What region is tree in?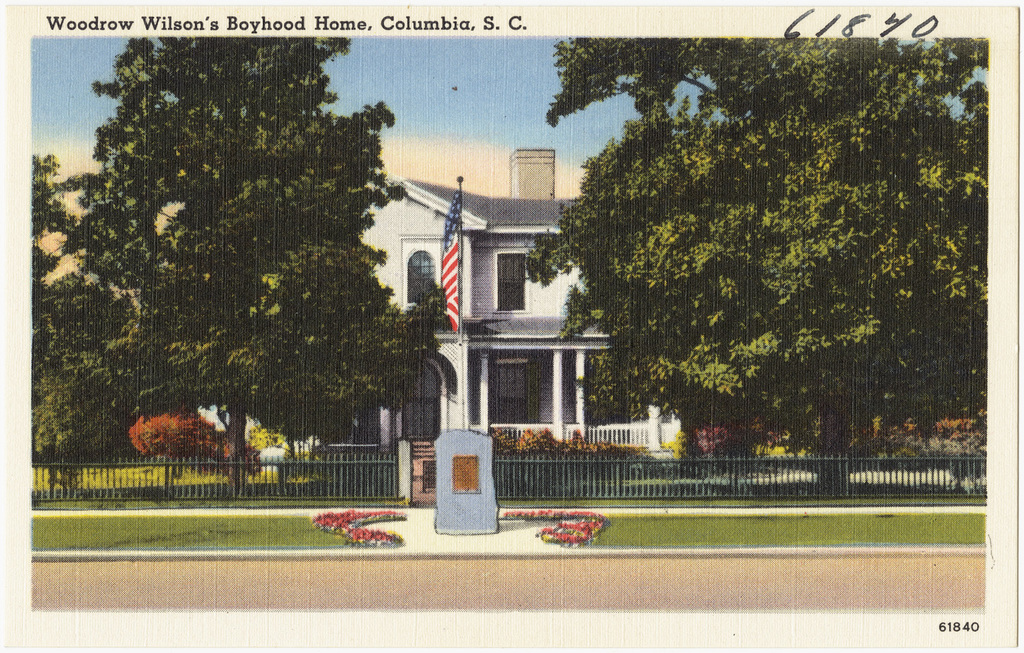
{"left": 68, "top": 33, "right": 445, "bottom": 493}.
